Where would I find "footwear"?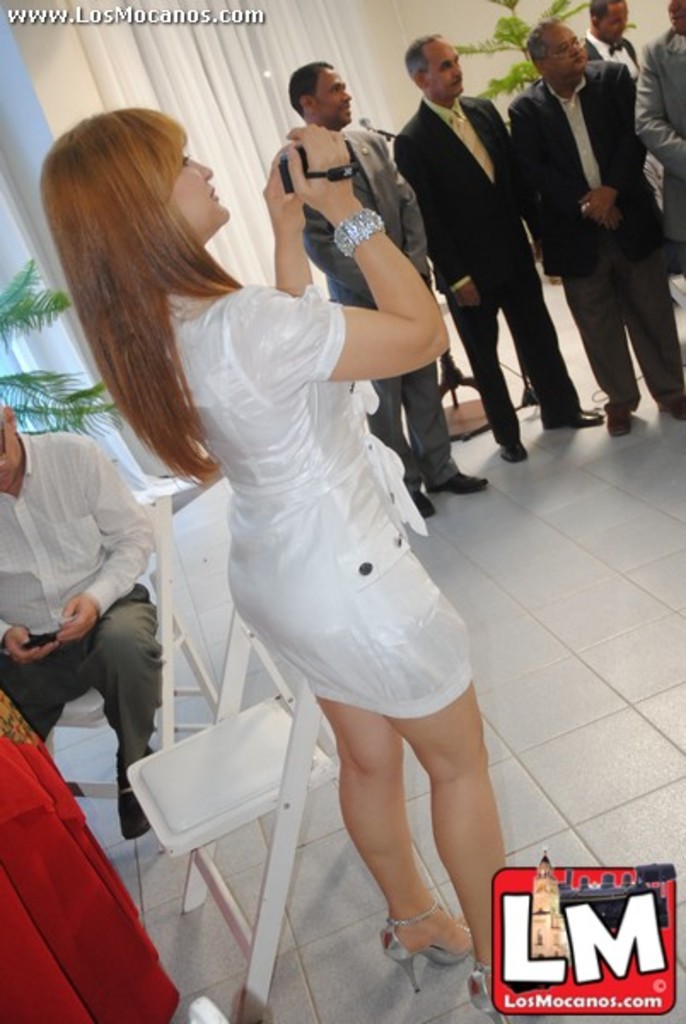
At (x1=379, y1=928, x2=469, y2=993).
